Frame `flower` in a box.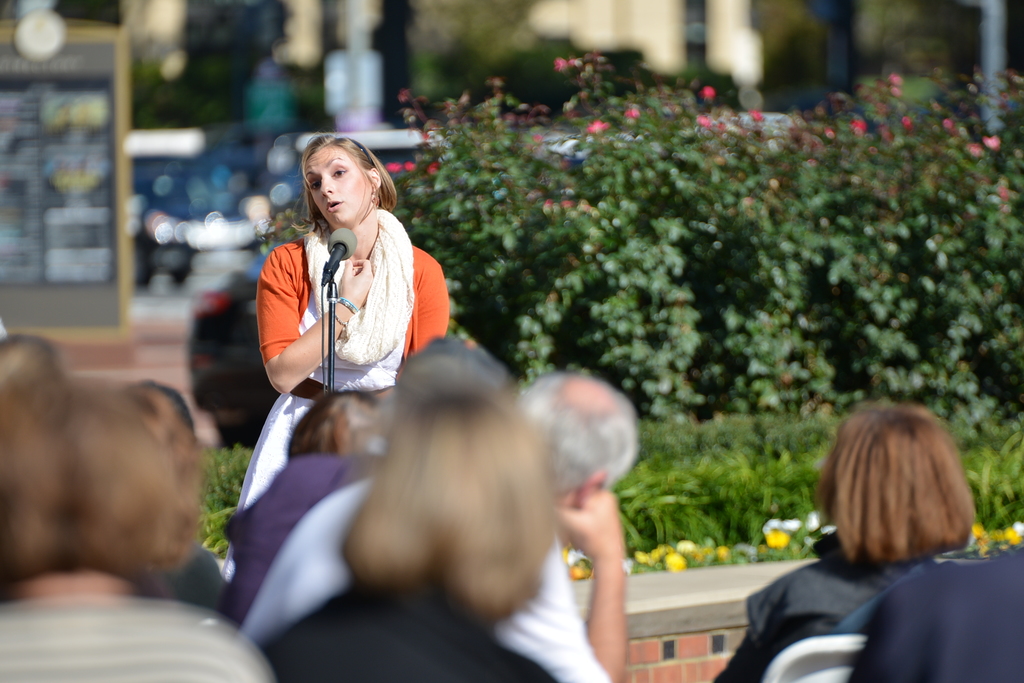
Rect(986, 133, 998, 156).
